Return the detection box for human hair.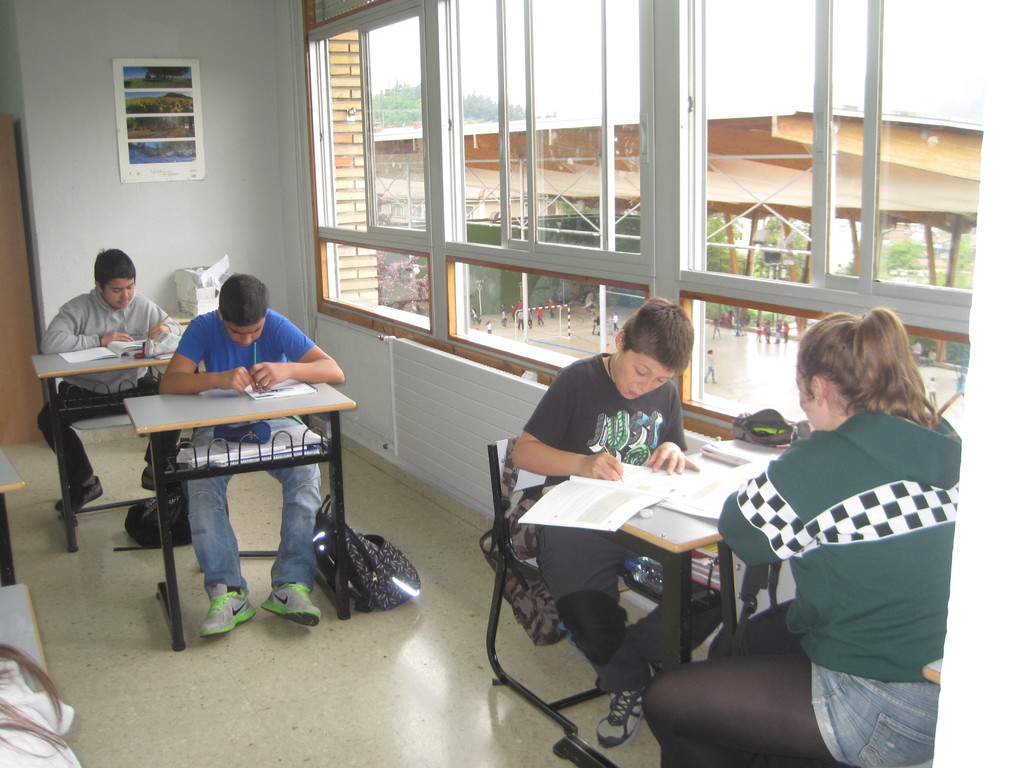
Rect(92, 247, 138, 294).
